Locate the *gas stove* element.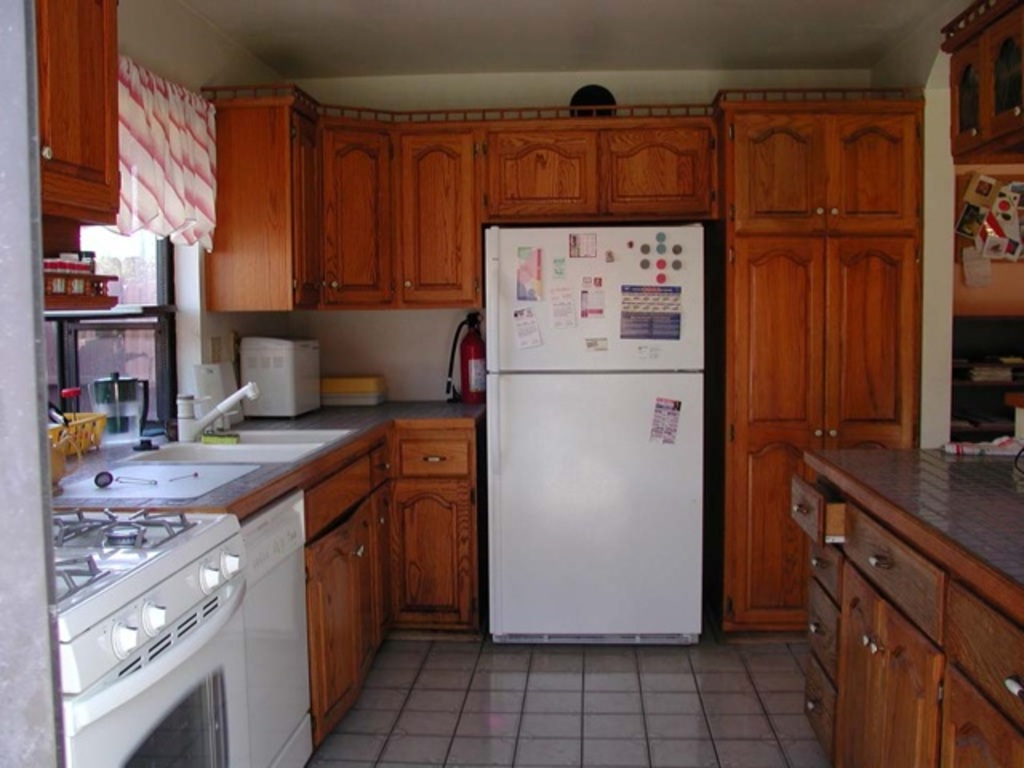
Element bbox: bbox=[45, 504, 221, 608].
